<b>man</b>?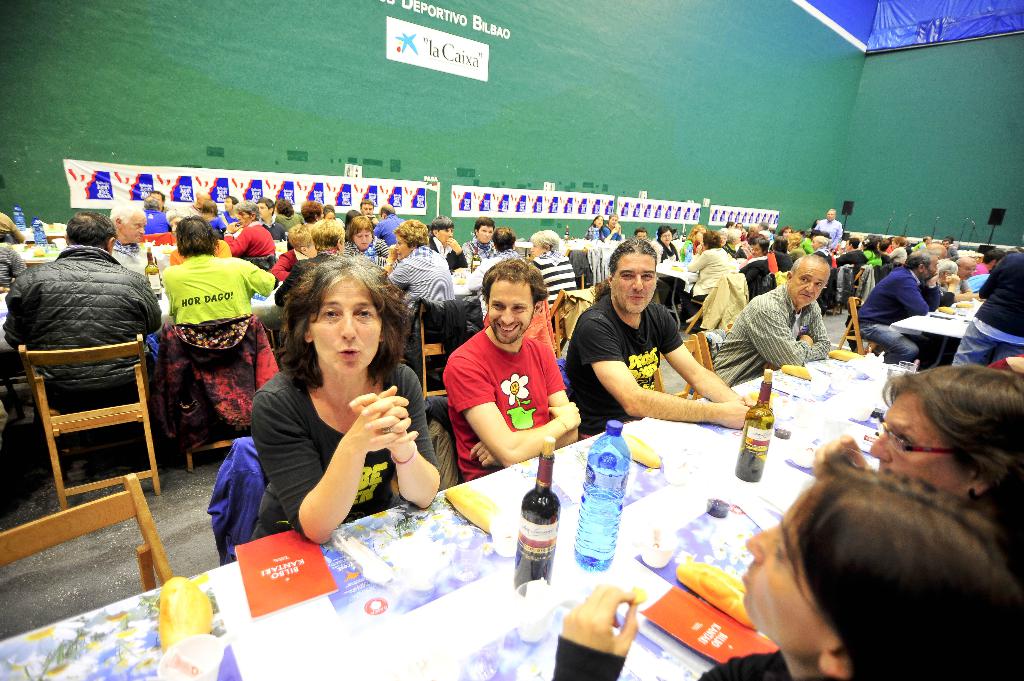
l=829, t=235, r=866, b=289
